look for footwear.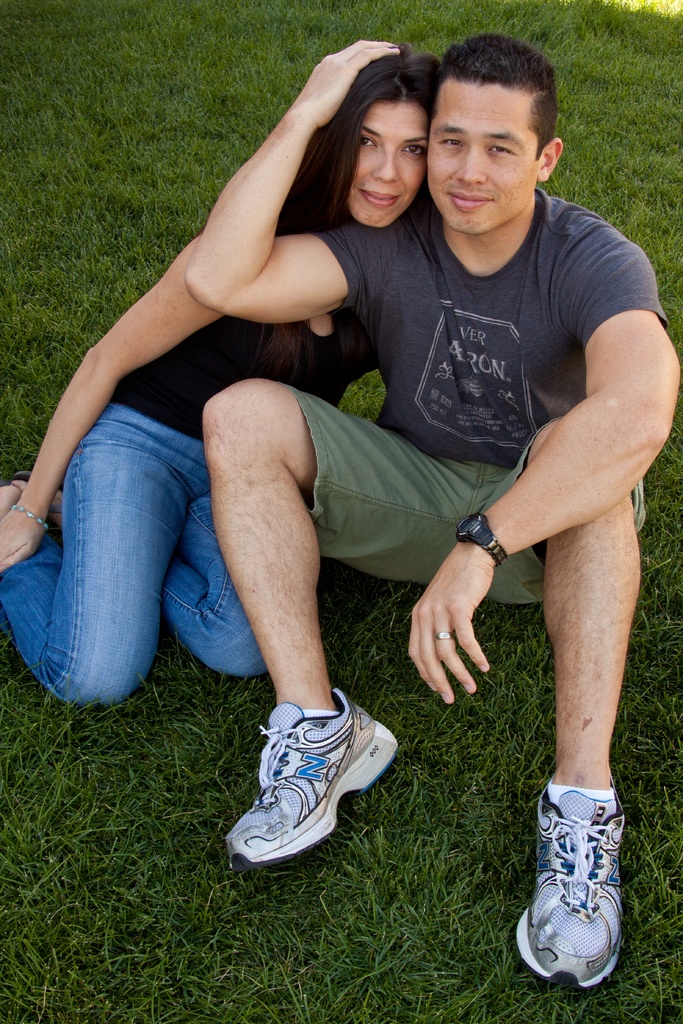
Found: box(224, 683, 399, 867).
